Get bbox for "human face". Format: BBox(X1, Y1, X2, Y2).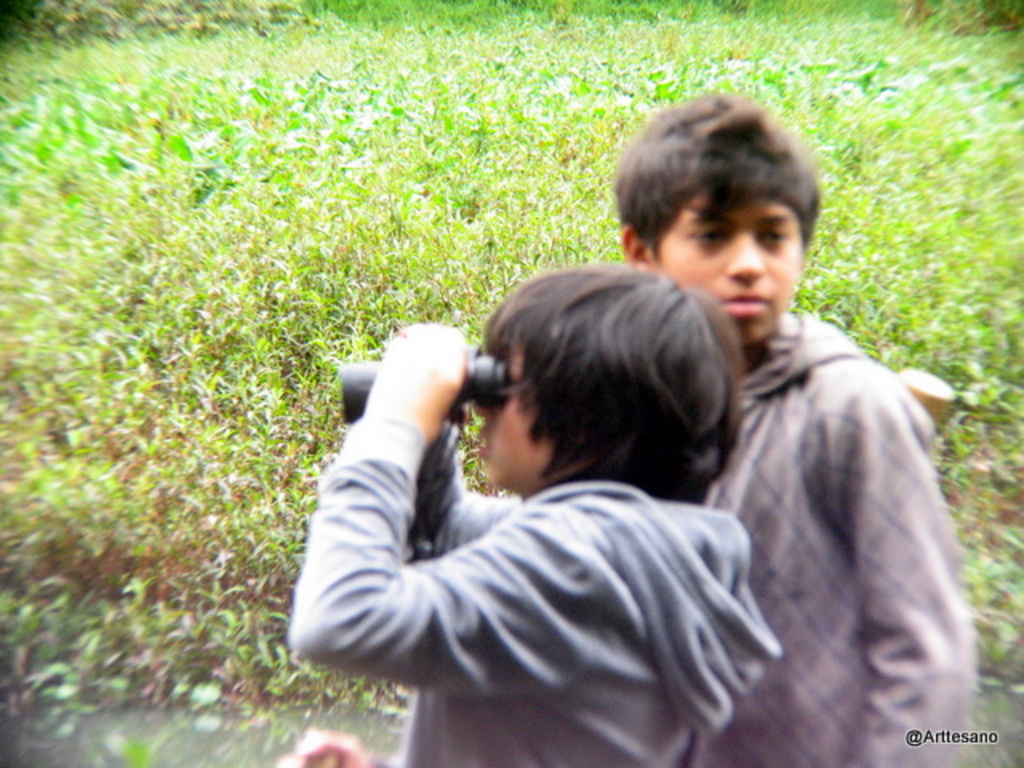
BBox(480, 362, 558, 491).
